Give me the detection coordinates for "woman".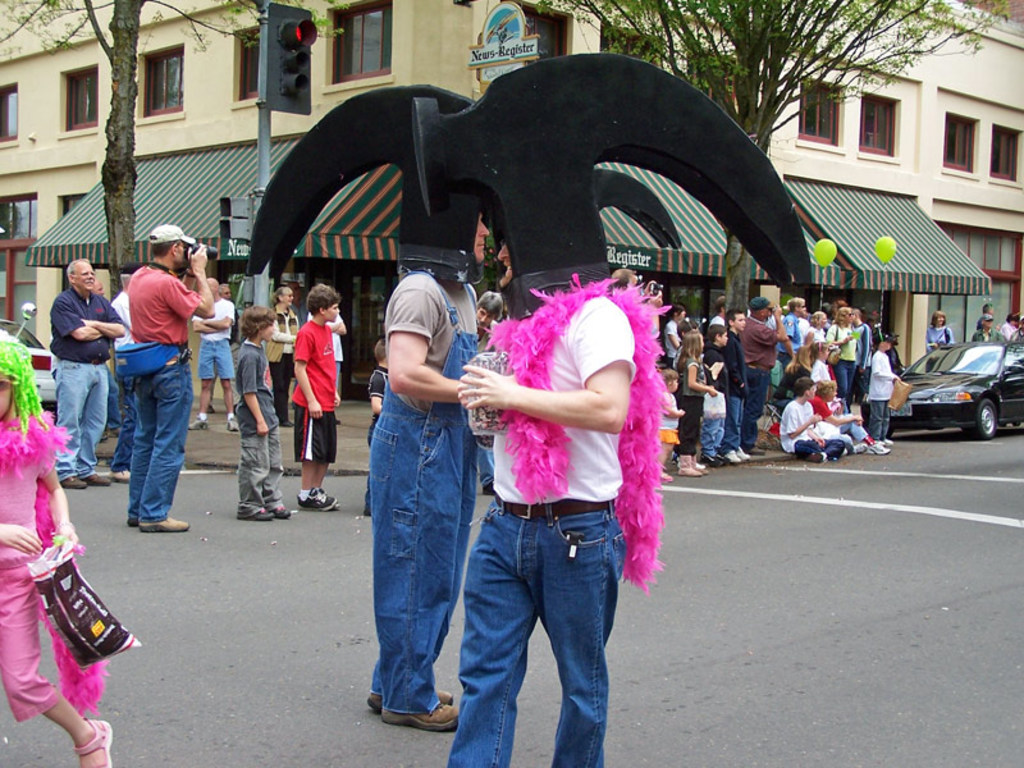
bbox=[672, 324, 723, 481].
